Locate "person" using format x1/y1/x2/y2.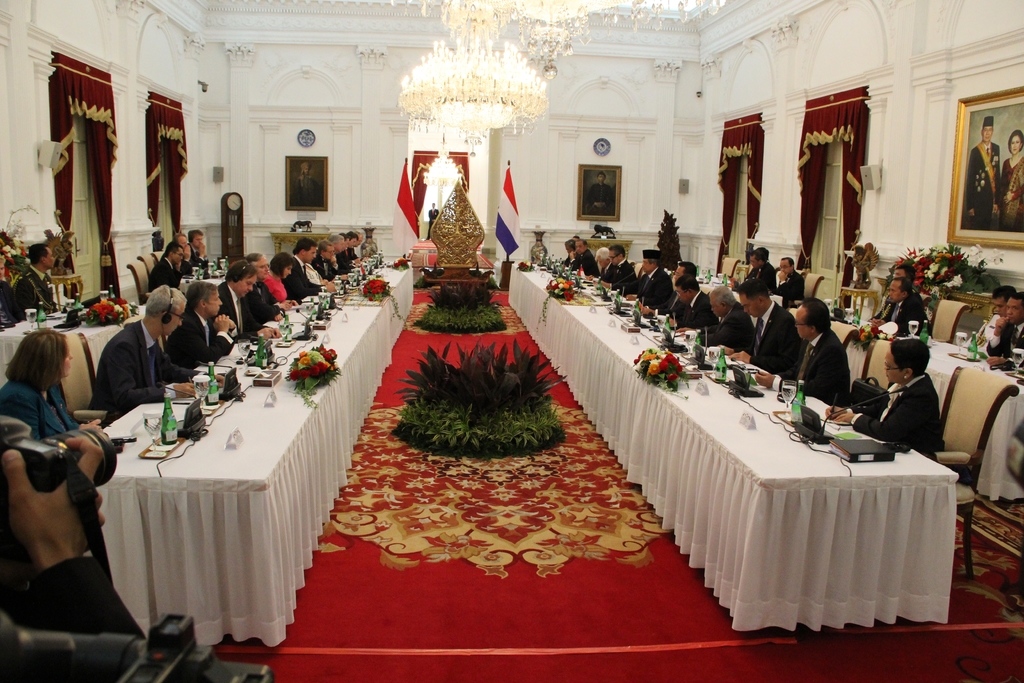
995/134/1023/231.
